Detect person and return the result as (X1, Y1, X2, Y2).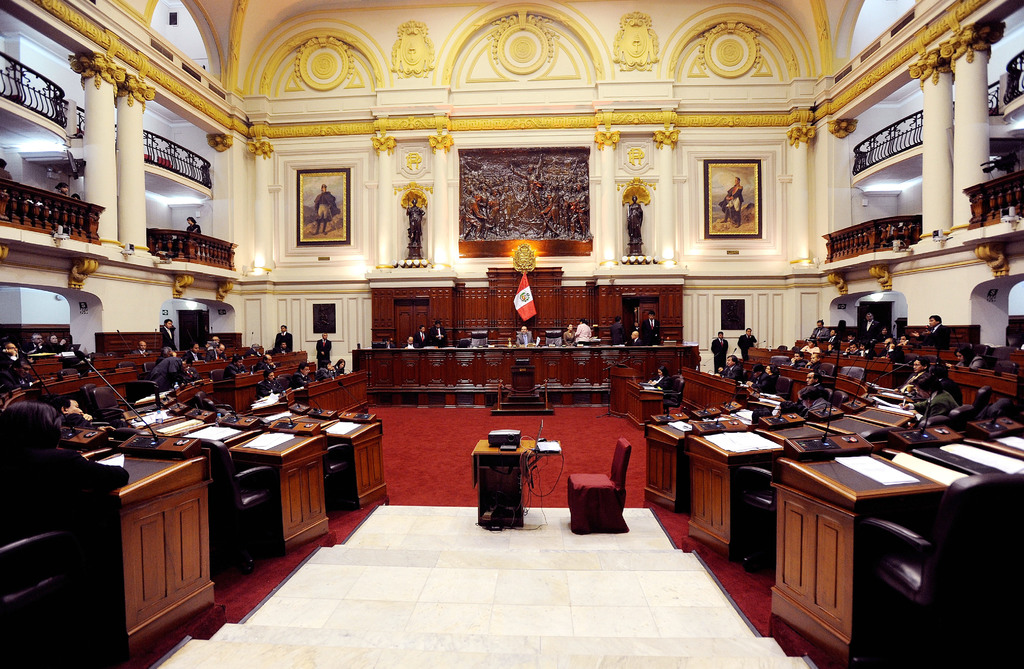
(195, 333, 233, 365).
